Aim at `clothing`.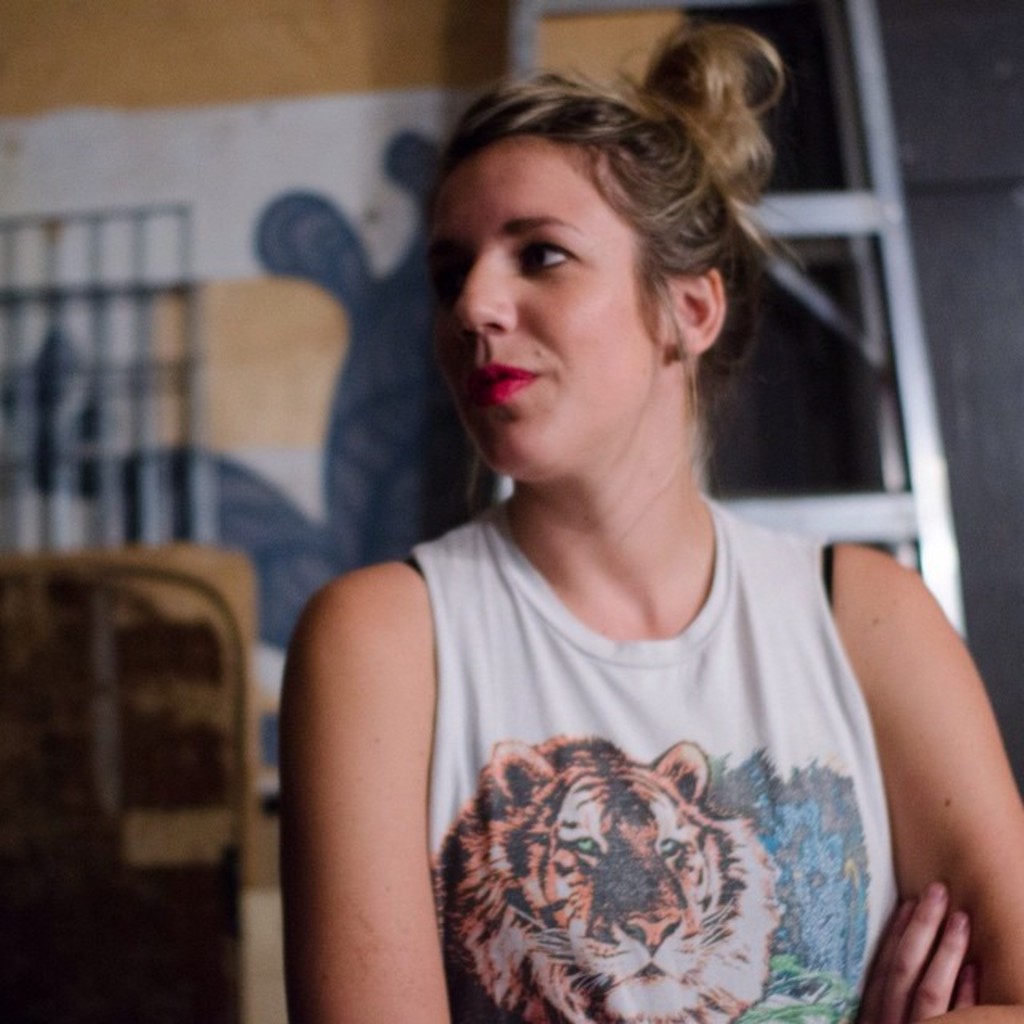
Aimed at box=[395, 459, 920, 1016].
